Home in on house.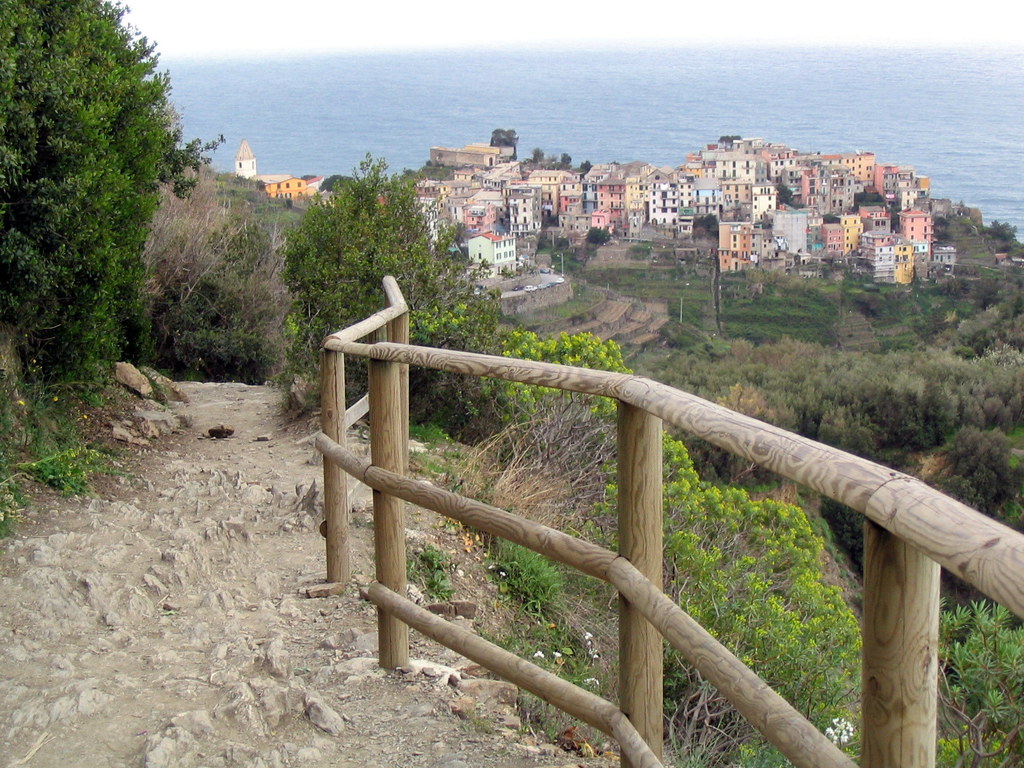
Homed in at box=[856, 187, 891, 235].
